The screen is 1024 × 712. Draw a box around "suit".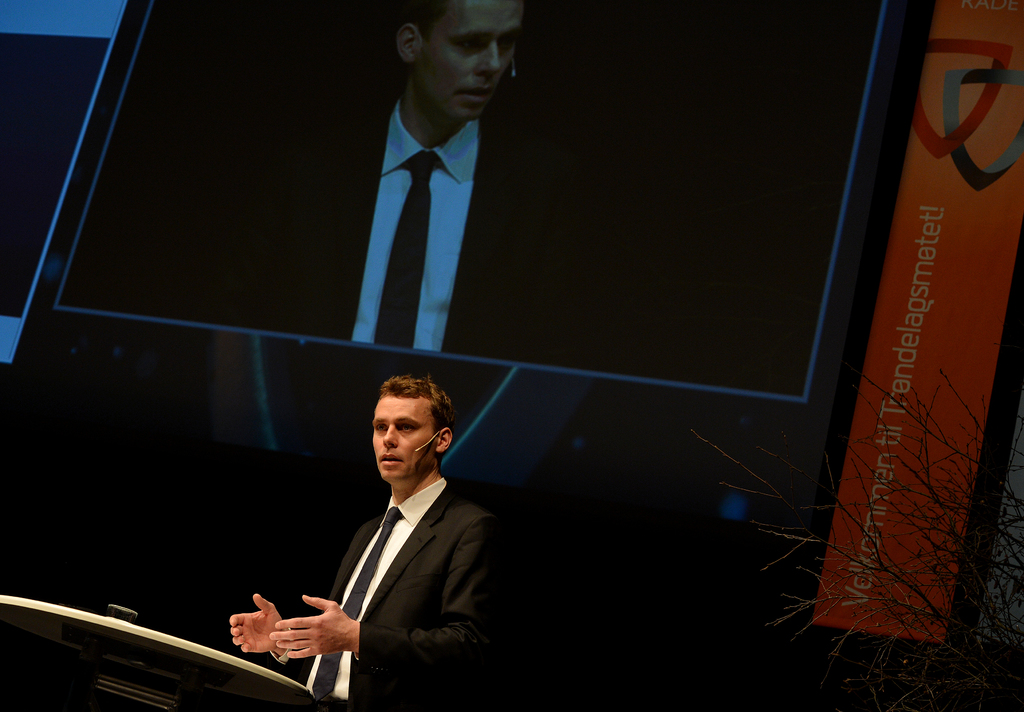
crop(269, 103, 557, 367).
